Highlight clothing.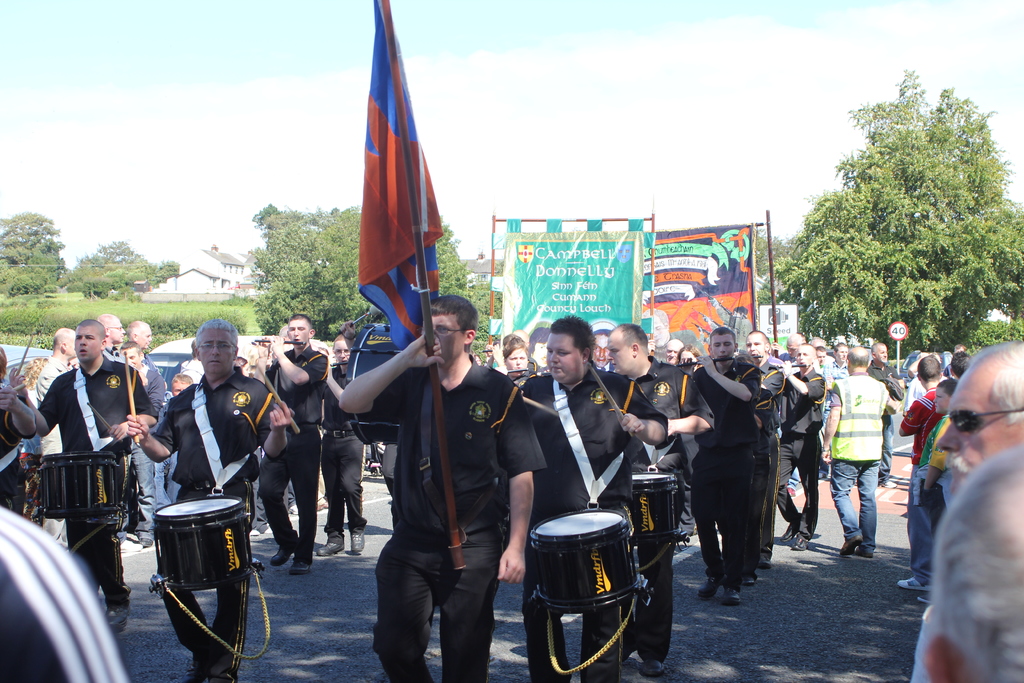
Highlighted region: select_region(36, 352, 154, 611).
